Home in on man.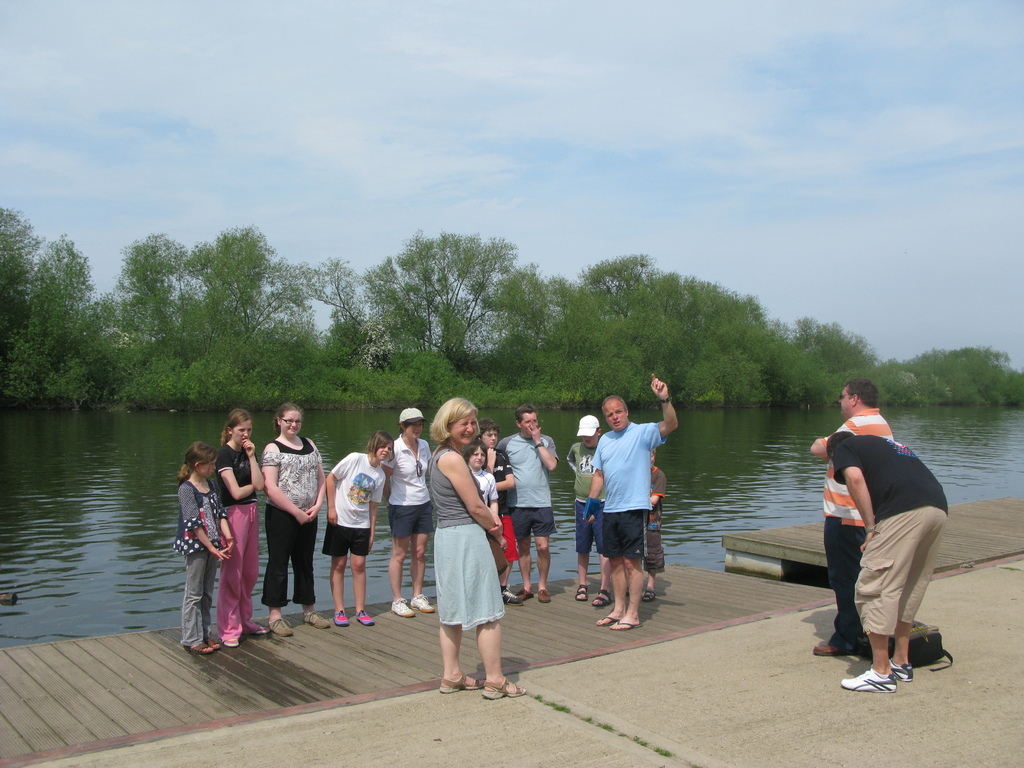
Homed in at [x1=824, y1=430, x2=952, y2=689].
